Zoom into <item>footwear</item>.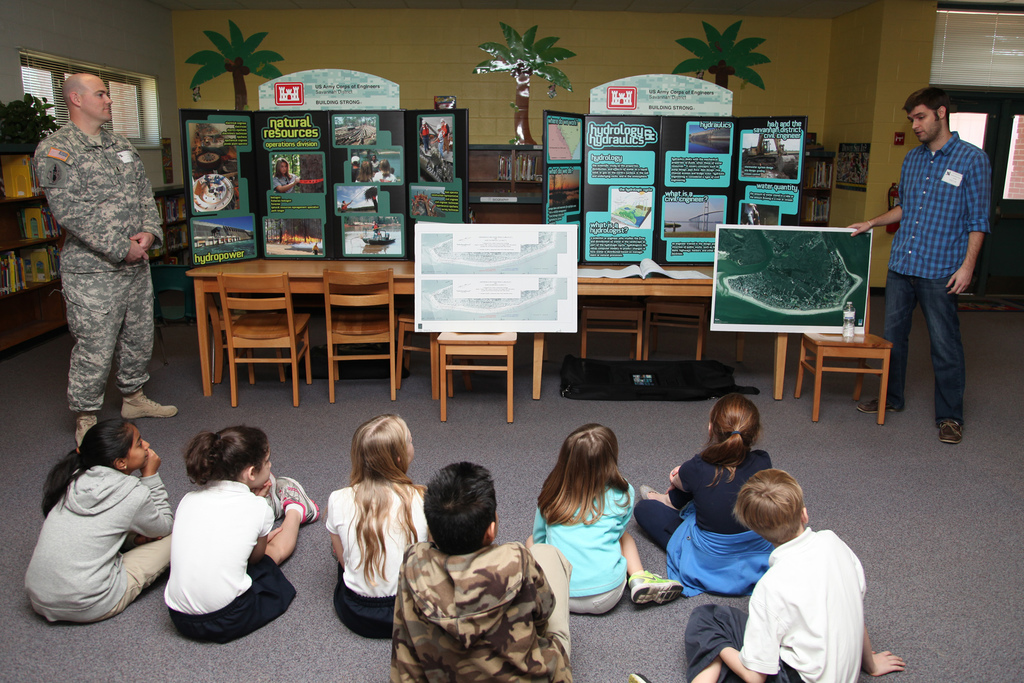
Zoom target: [274,469,323,518].
